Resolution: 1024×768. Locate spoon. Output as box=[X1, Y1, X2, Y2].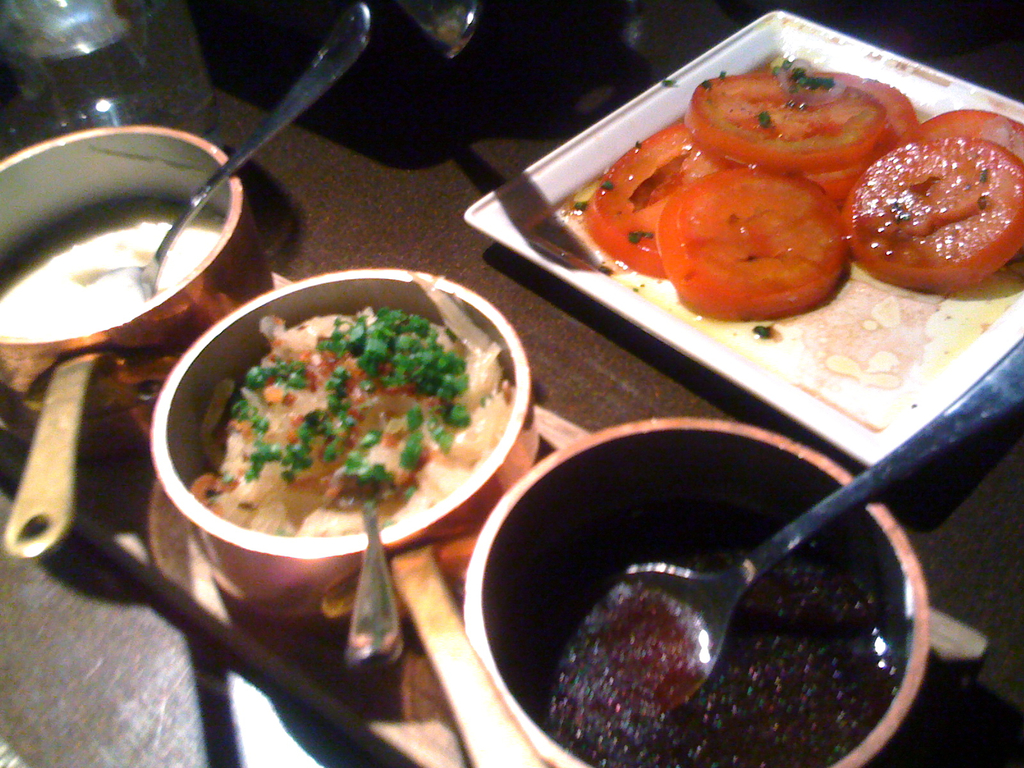
box=[349, 499, 403, 669].
